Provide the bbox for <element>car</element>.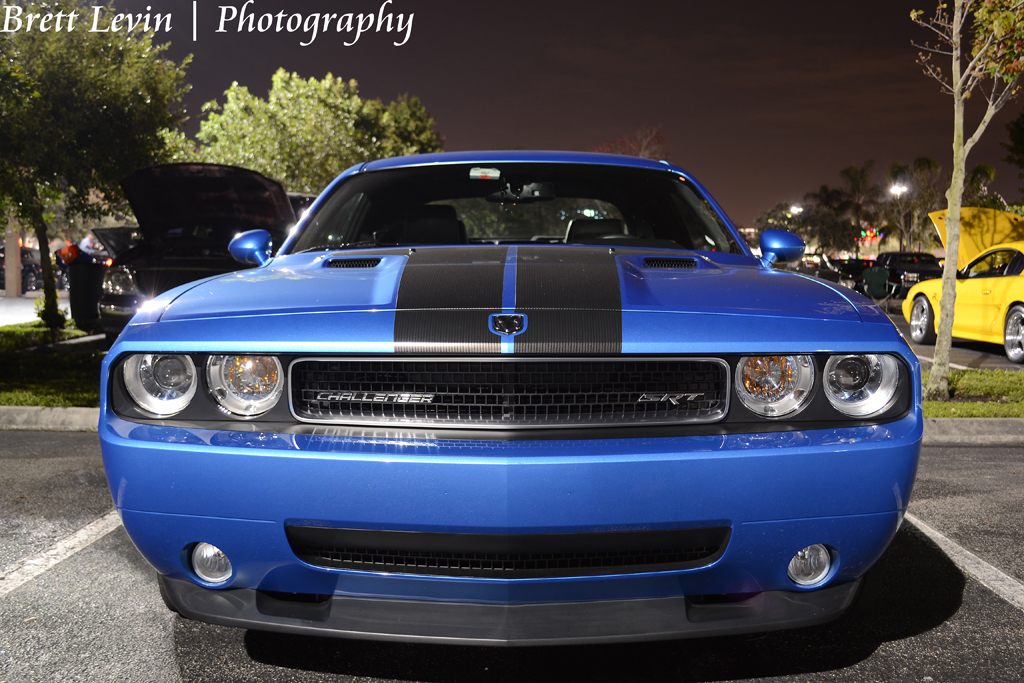
(100,158,310,341).
